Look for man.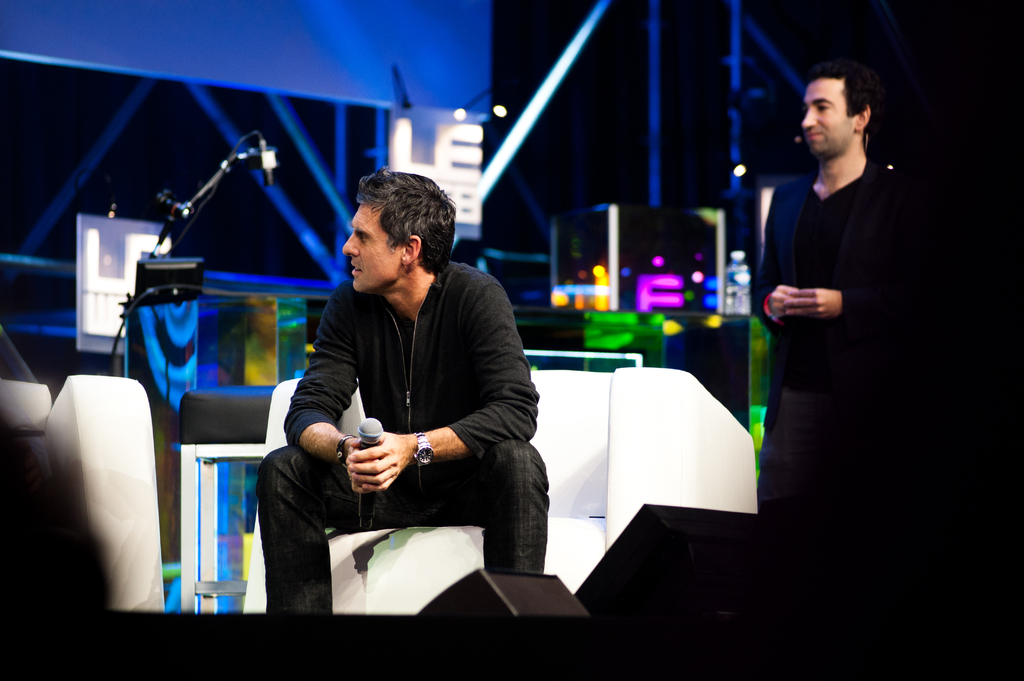
Found: {"x1": 748, "y1": 68, "x2": 892, "y2": 513}.
